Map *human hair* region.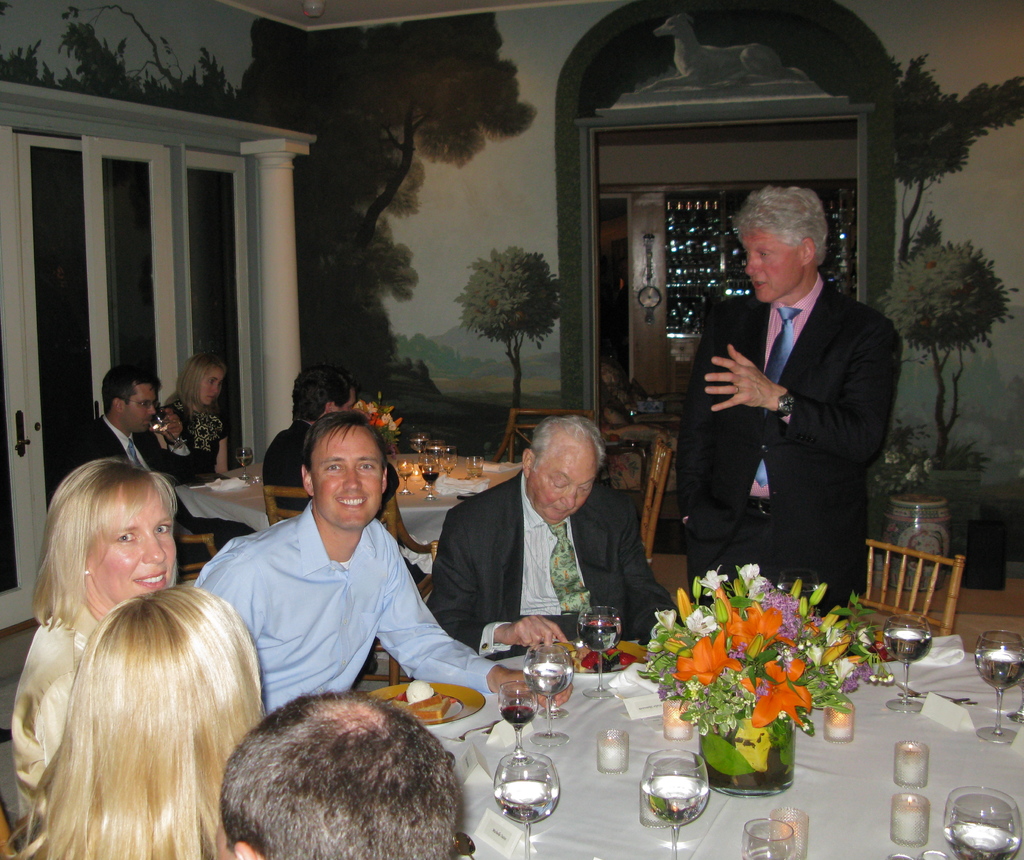
Mapped to (293, 364, 355, 418).
